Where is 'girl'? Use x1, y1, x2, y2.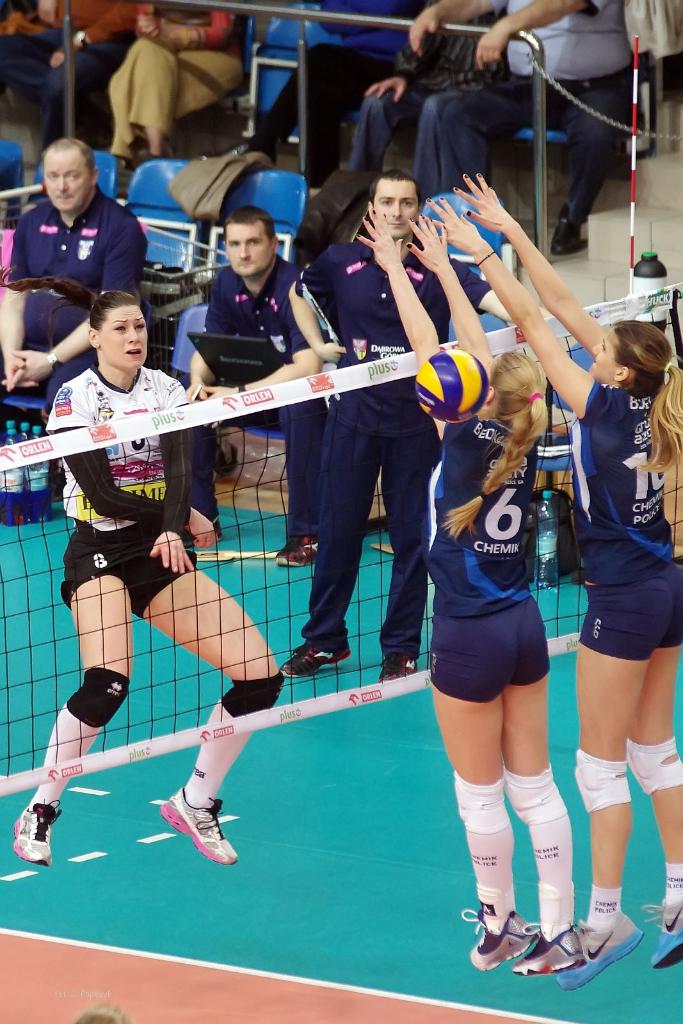
0, 267, 287, 869.
